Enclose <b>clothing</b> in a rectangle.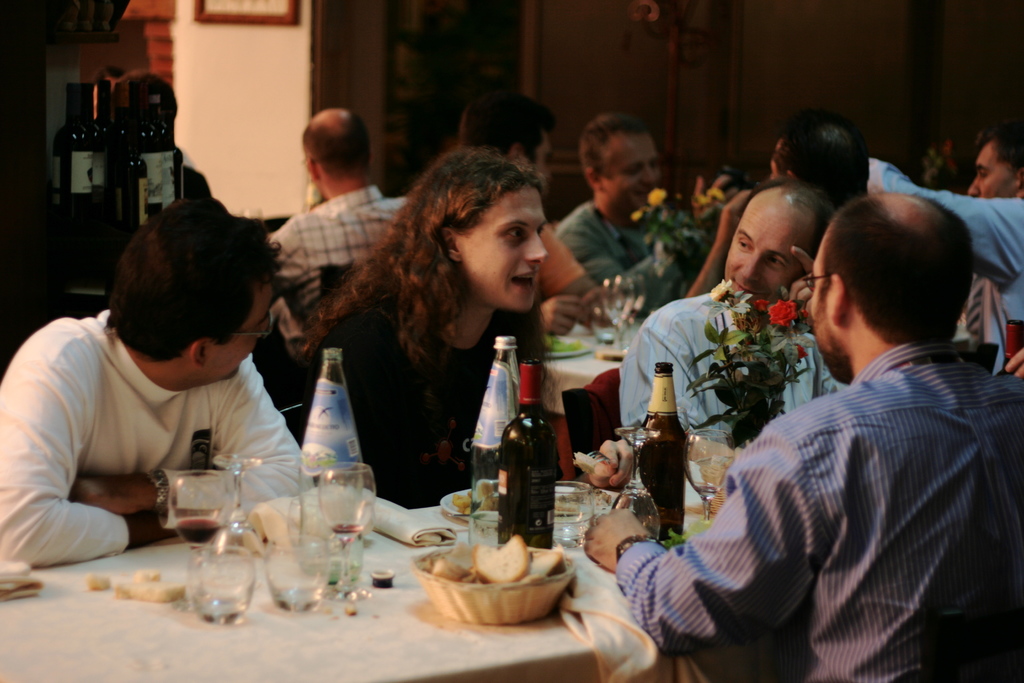
(1, 297, 315, 572).
